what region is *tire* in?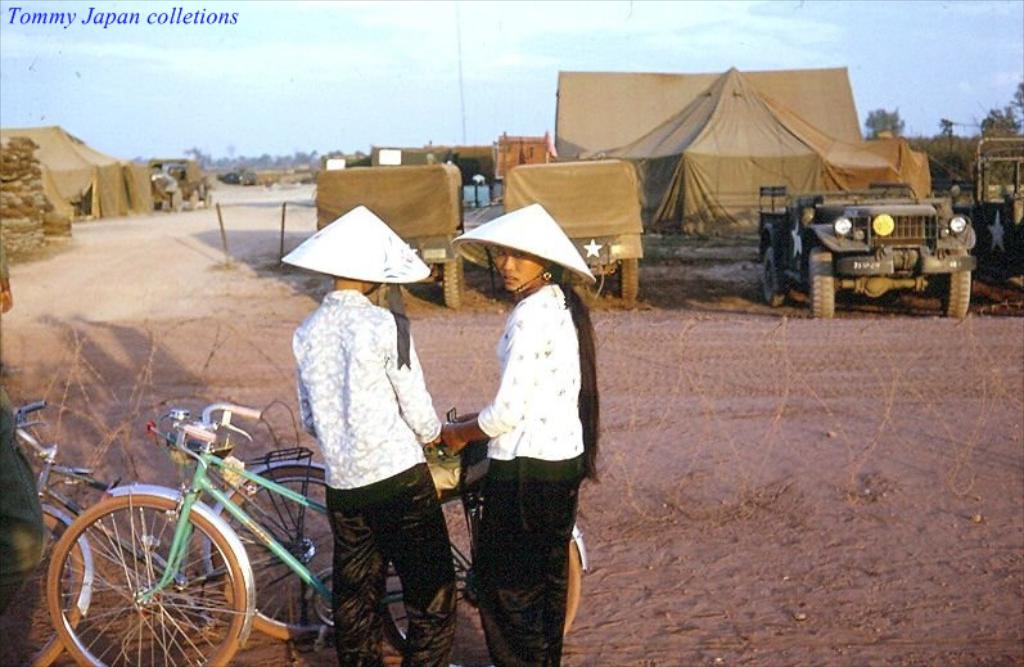
l=811, t=245, r=834, b=316.
